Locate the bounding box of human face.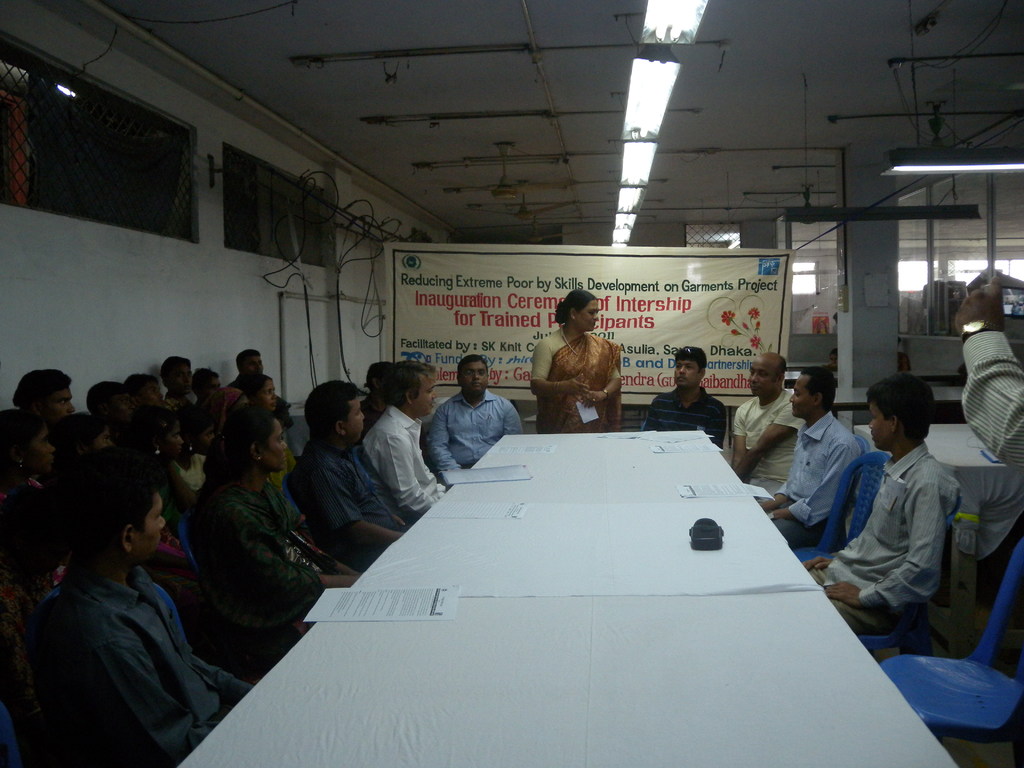
Bounding box: 161 419 184 458.
